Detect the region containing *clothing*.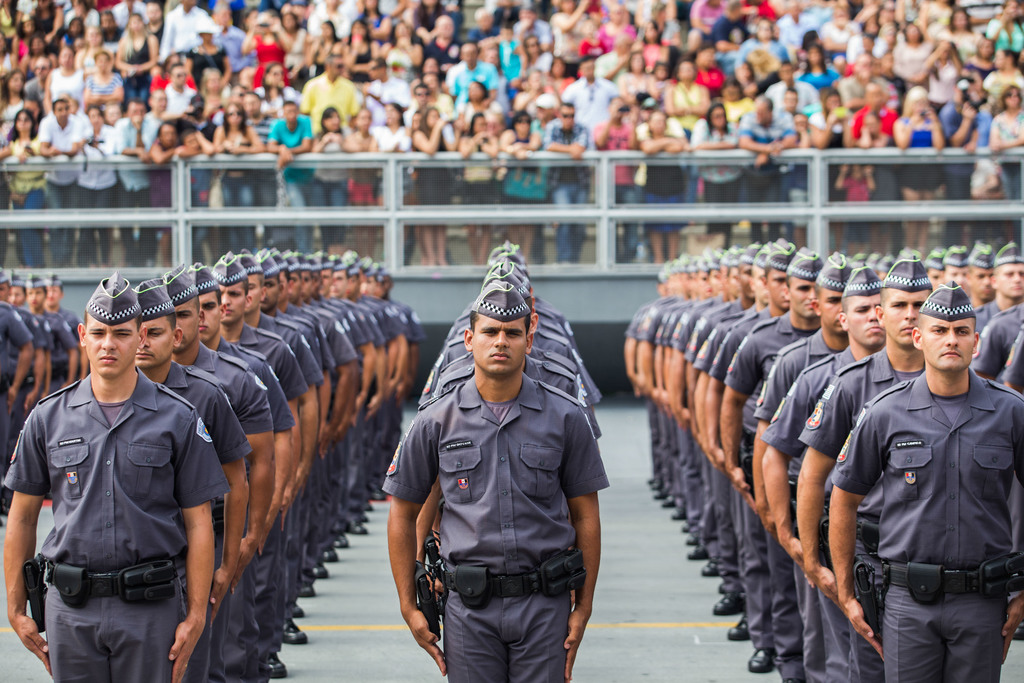
(15,302,42,381).
